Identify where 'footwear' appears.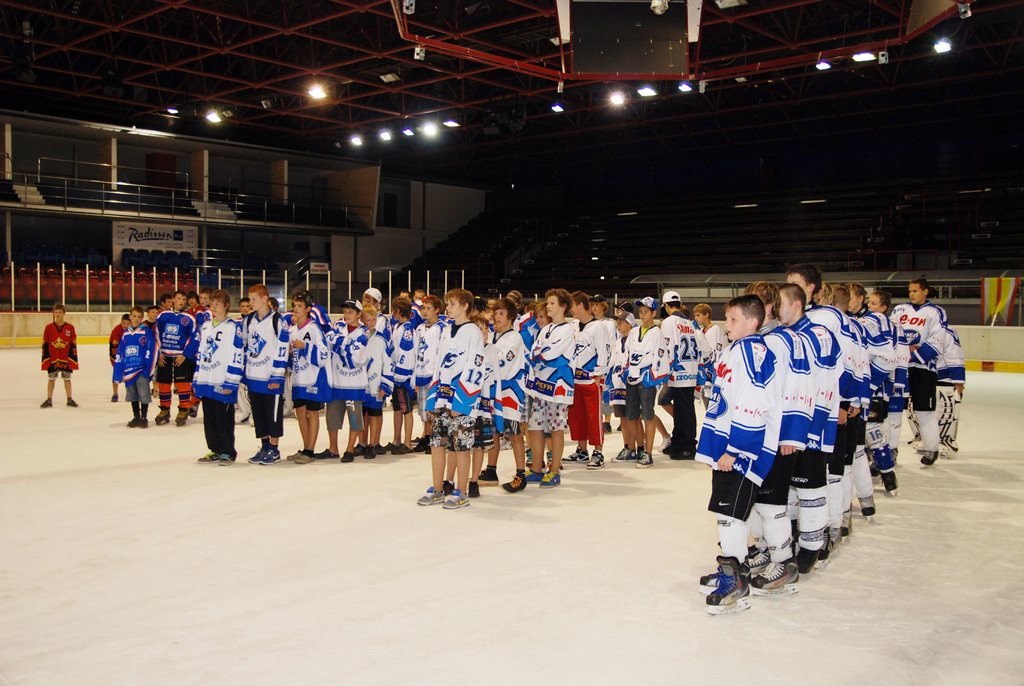
Appears at box(468, 468, 500, 484).
